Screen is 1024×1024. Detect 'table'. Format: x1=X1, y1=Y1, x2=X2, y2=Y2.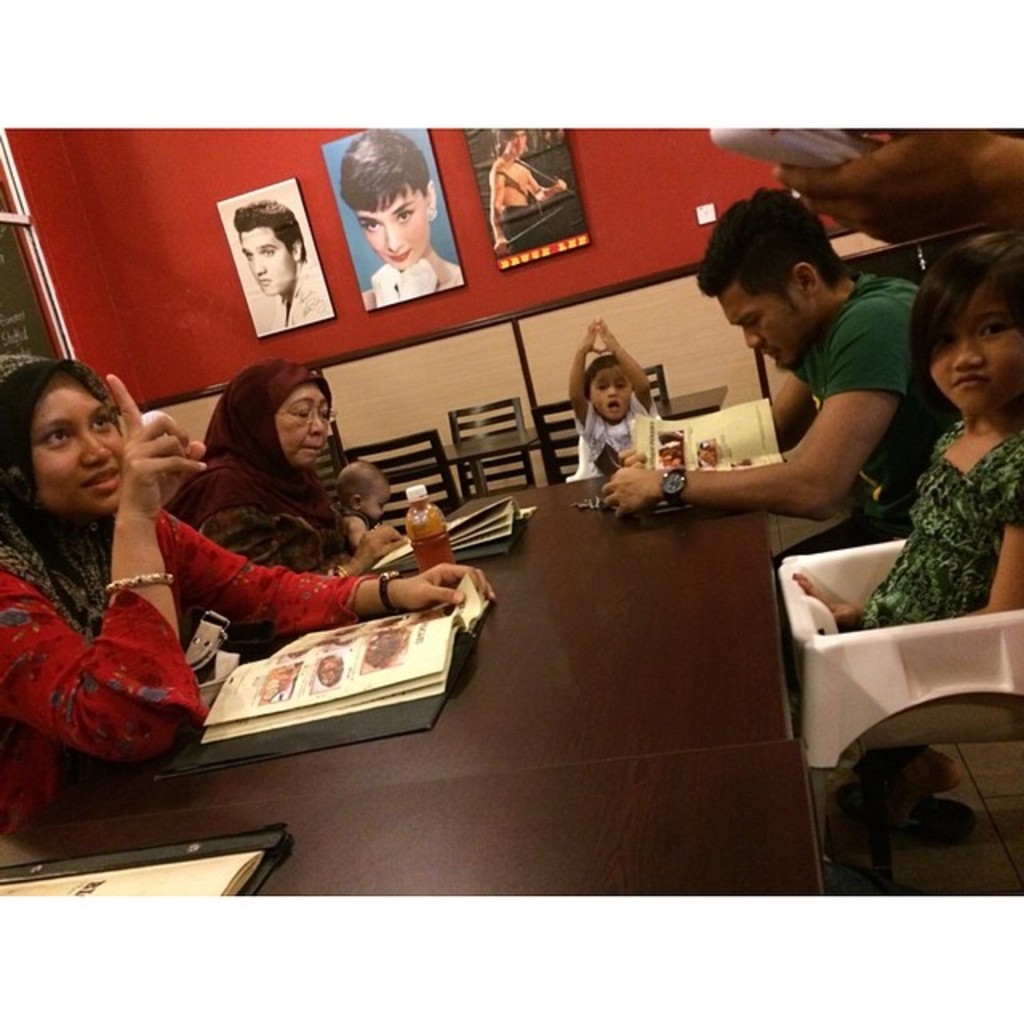
x1=0, y1=734, x2=829, y2=901.
